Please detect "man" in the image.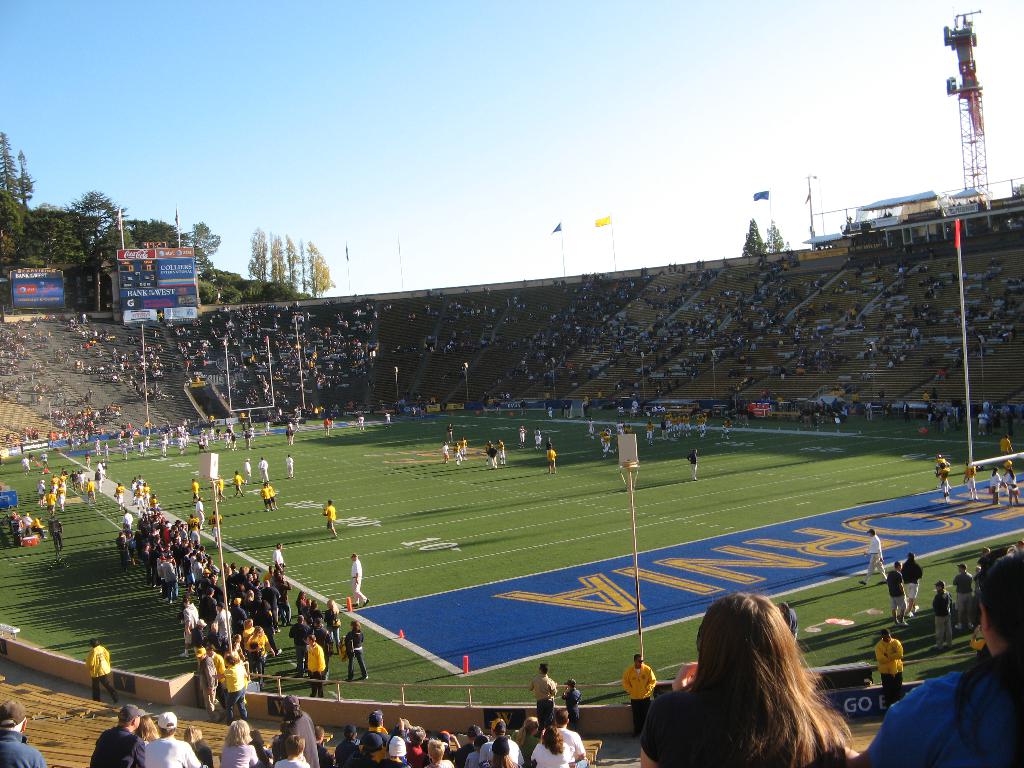
214, 471, 228, 503.
